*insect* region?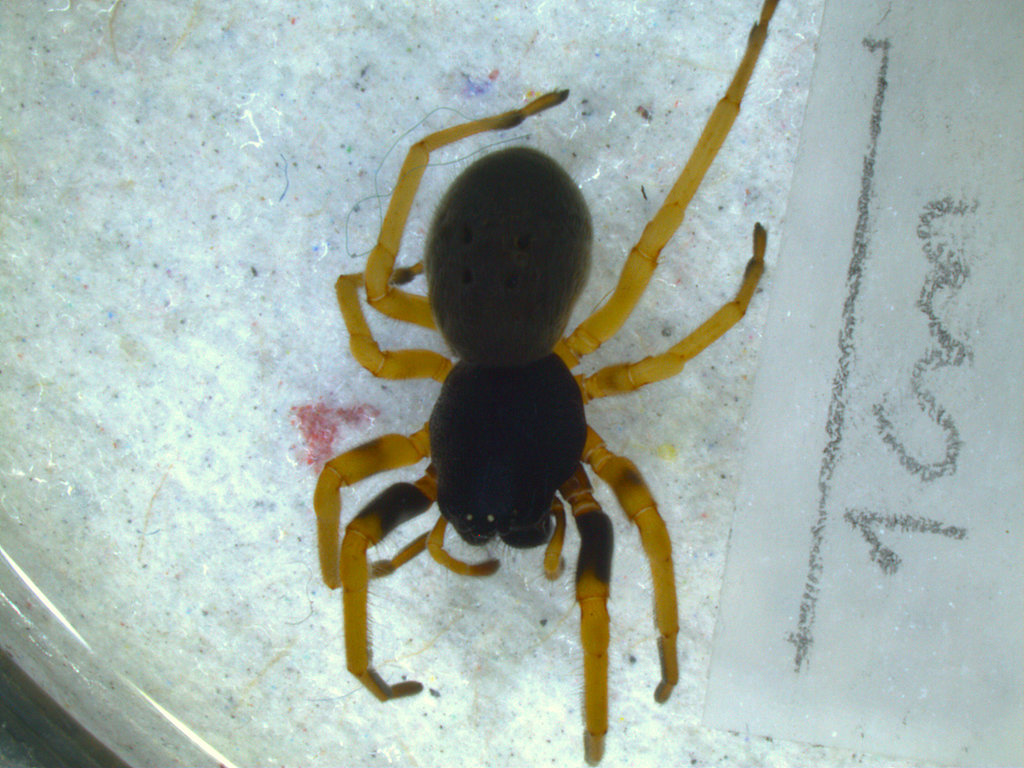
305 0 779 767
